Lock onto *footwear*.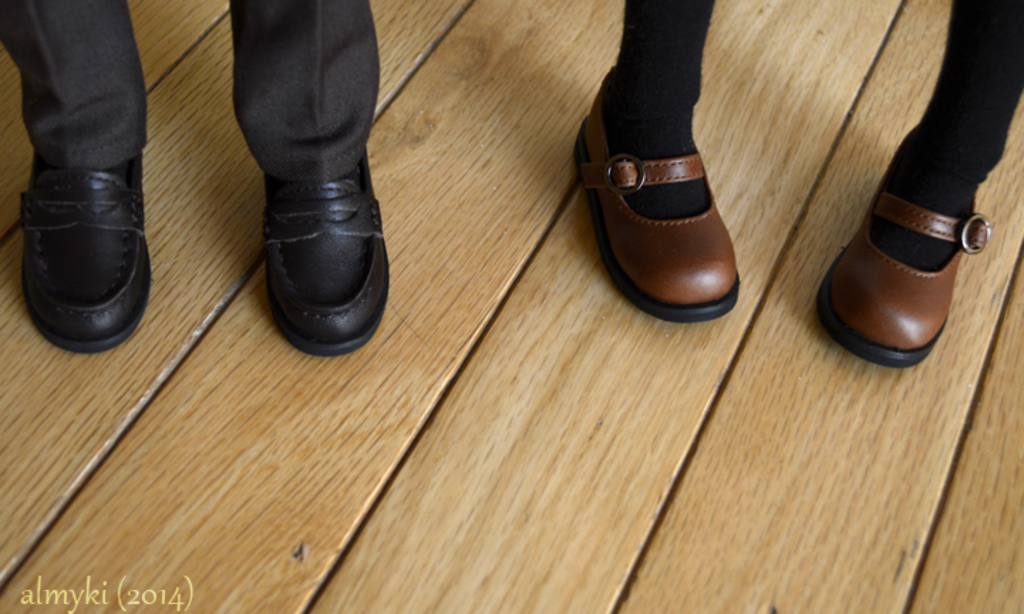
Locked: (257,151,391,360).
